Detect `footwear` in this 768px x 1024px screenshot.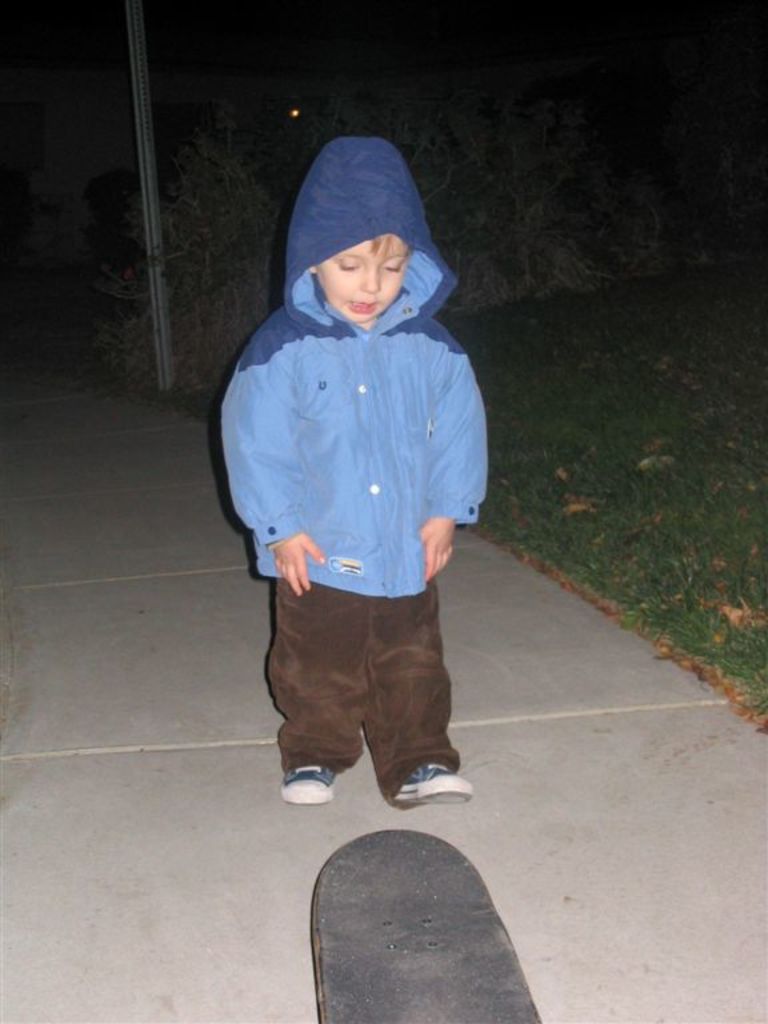
Detection: x1=384, y1=739, x2=472, y2=815.
